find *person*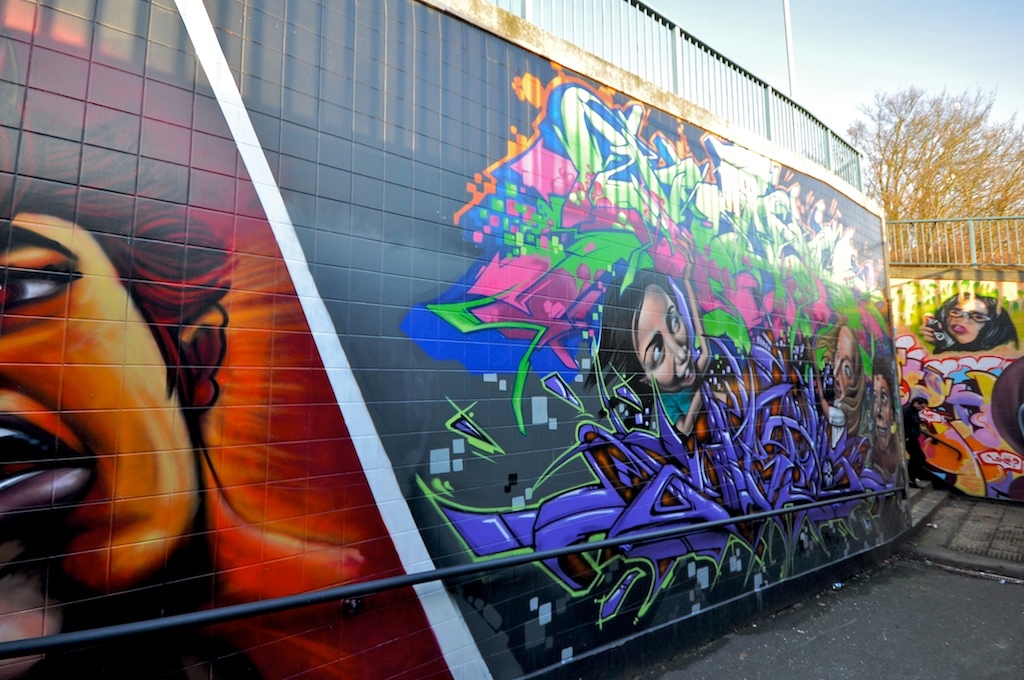
detection(826, 364, 904, 533)
